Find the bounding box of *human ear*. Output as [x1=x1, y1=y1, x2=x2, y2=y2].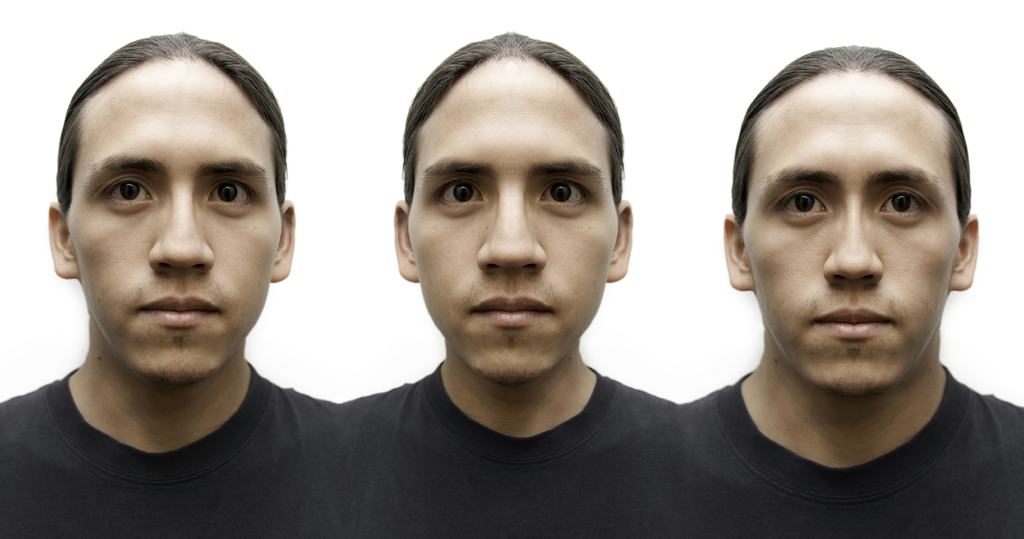
[x1=726, y1=213, x2=751, y2=293].
